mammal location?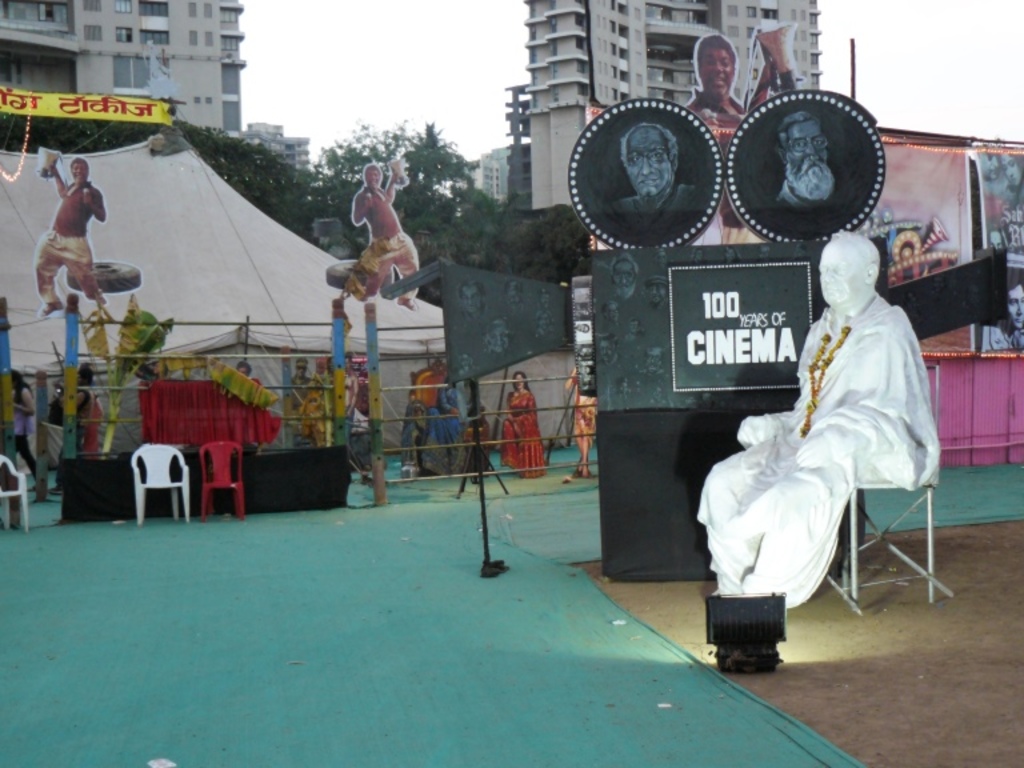
{"x1": 65, "y1": 360, "x2": 105, "y2": 456}
